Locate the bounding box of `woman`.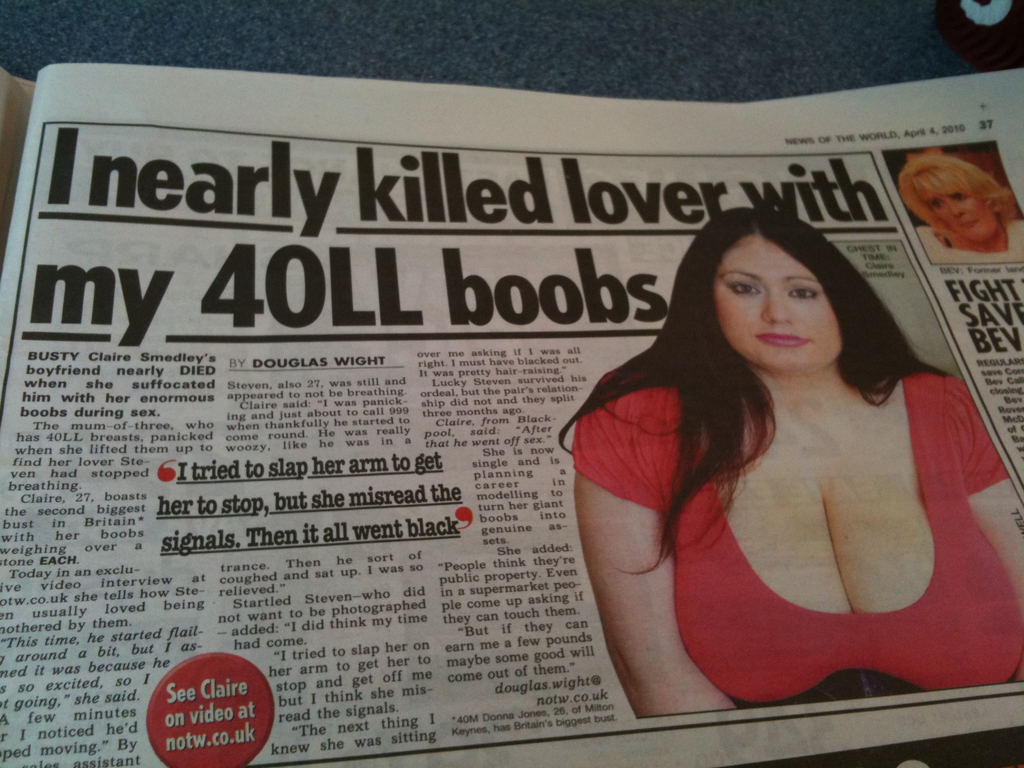
Bounding box: left=532, top=166, right=998, bottom=727.
